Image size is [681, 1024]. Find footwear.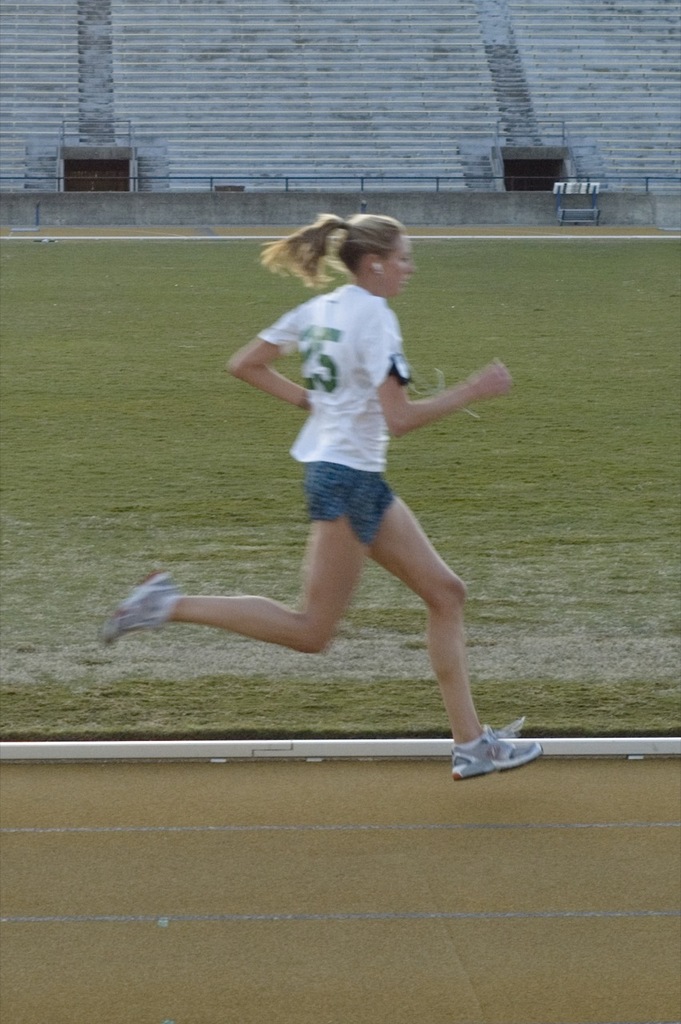
103, 563, 187, 641.
